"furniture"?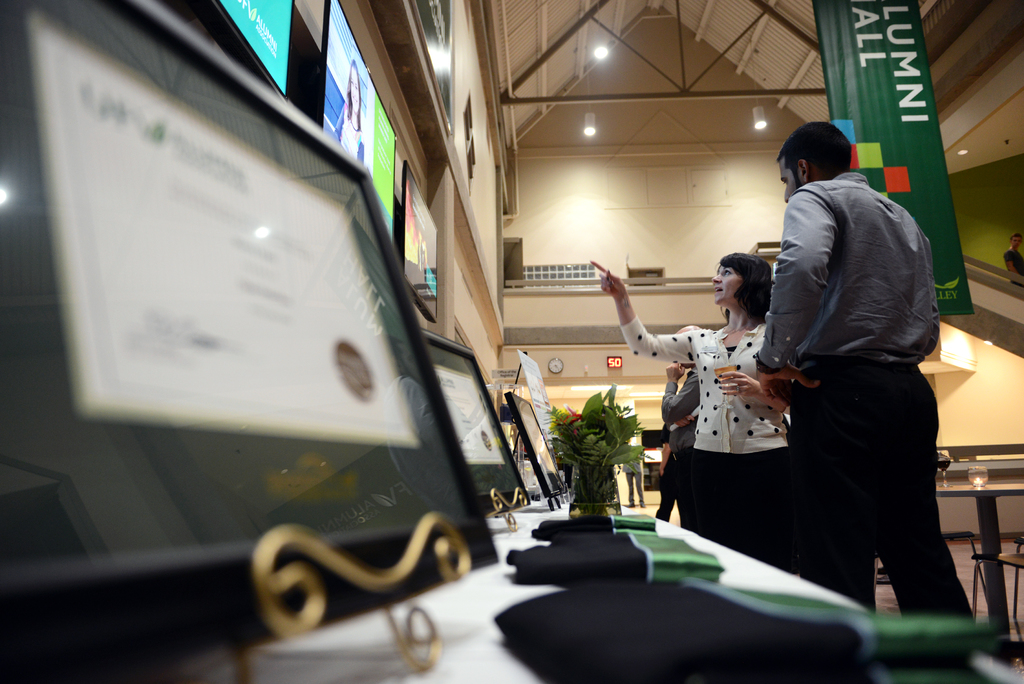
<box>968,543,1023,635</box>
